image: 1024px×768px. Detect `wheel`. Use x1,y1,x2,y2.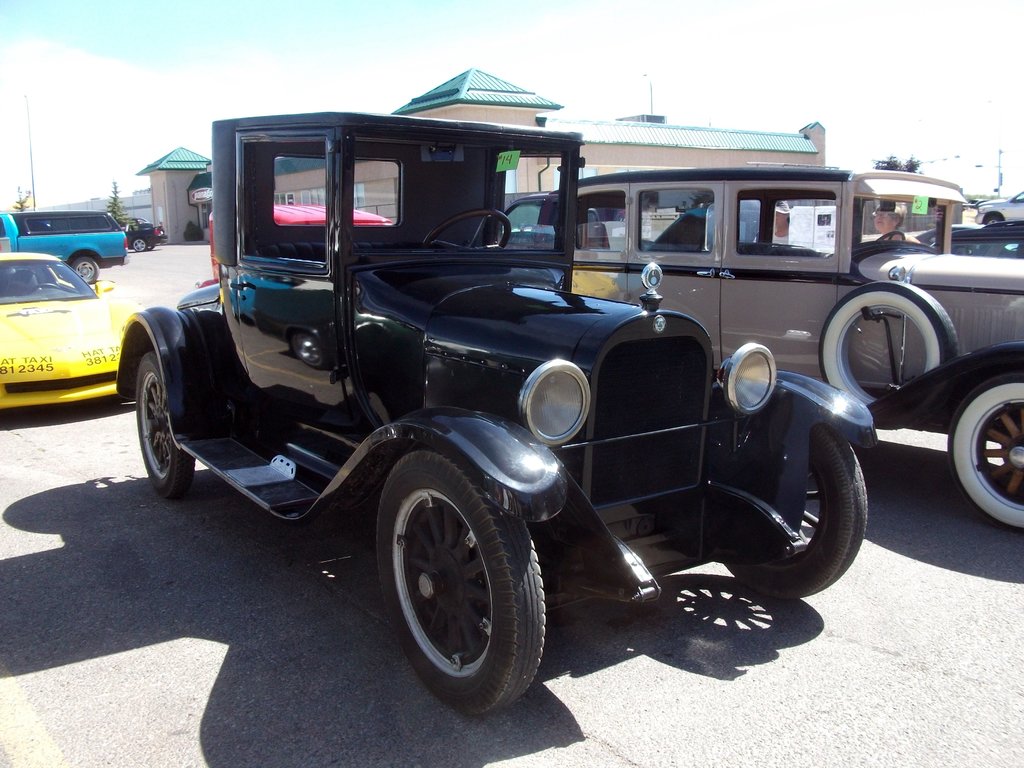
134,237,145,251.
